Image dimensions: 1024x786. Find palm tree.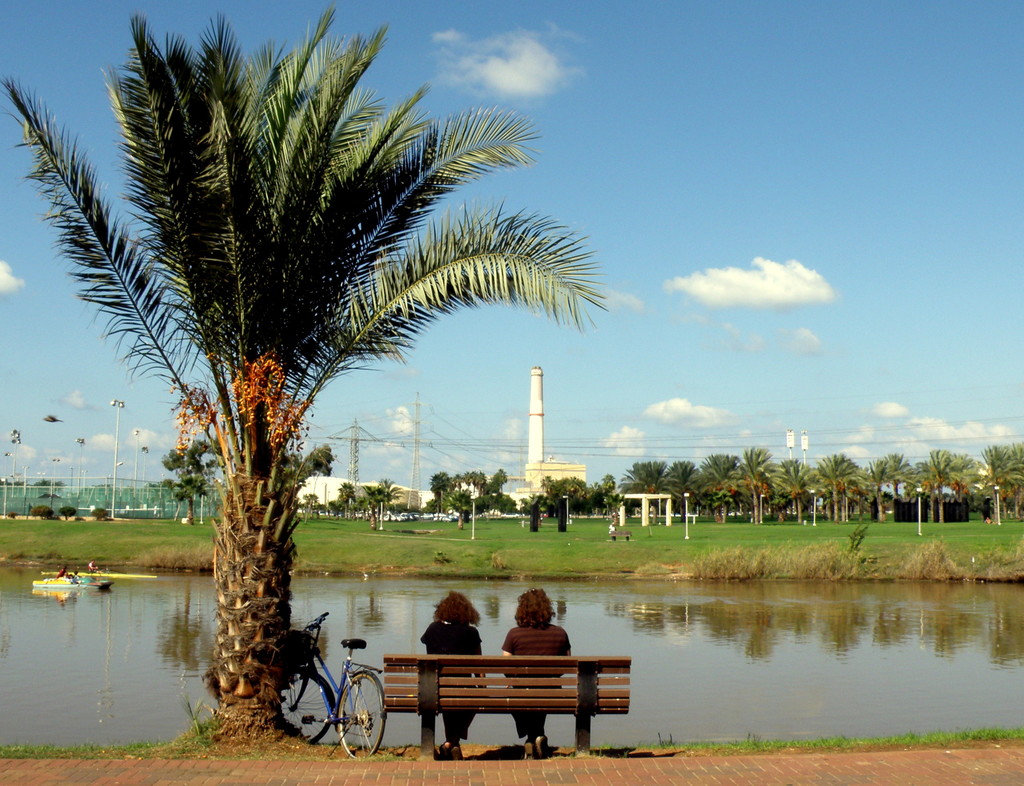
l=1002, t=440, r=1023, b=552.
